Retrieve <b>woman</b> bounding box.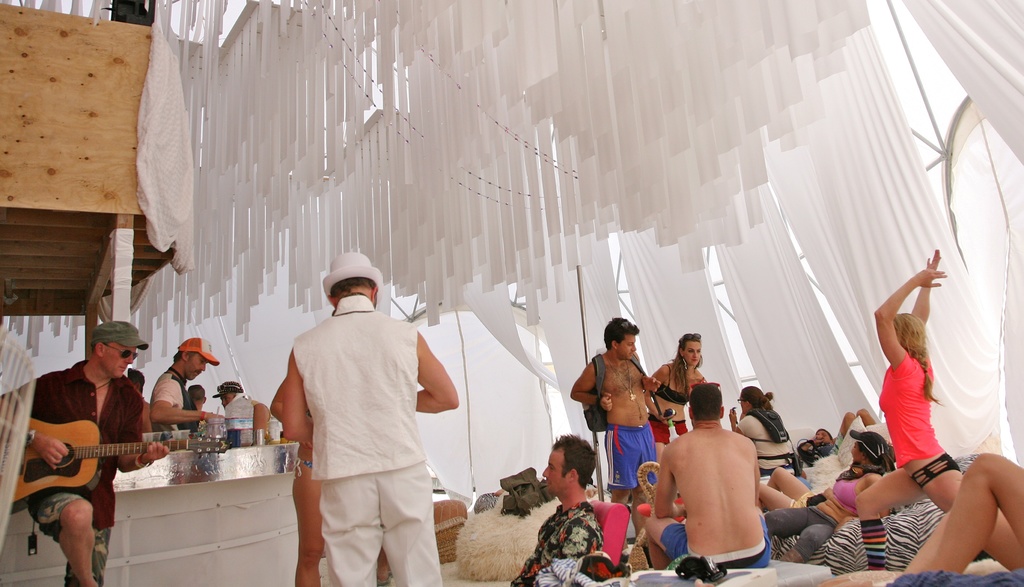
Bounding box: rect(269, 379, 325, 586).
